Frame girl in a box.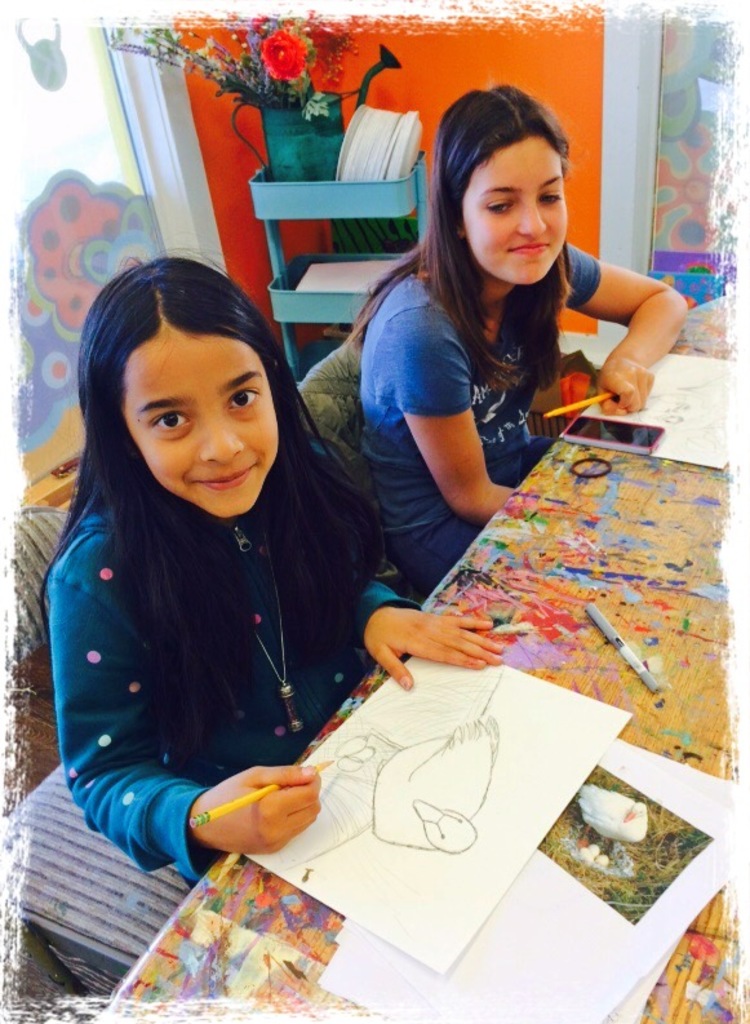
region(37, 245, 506, 885).
